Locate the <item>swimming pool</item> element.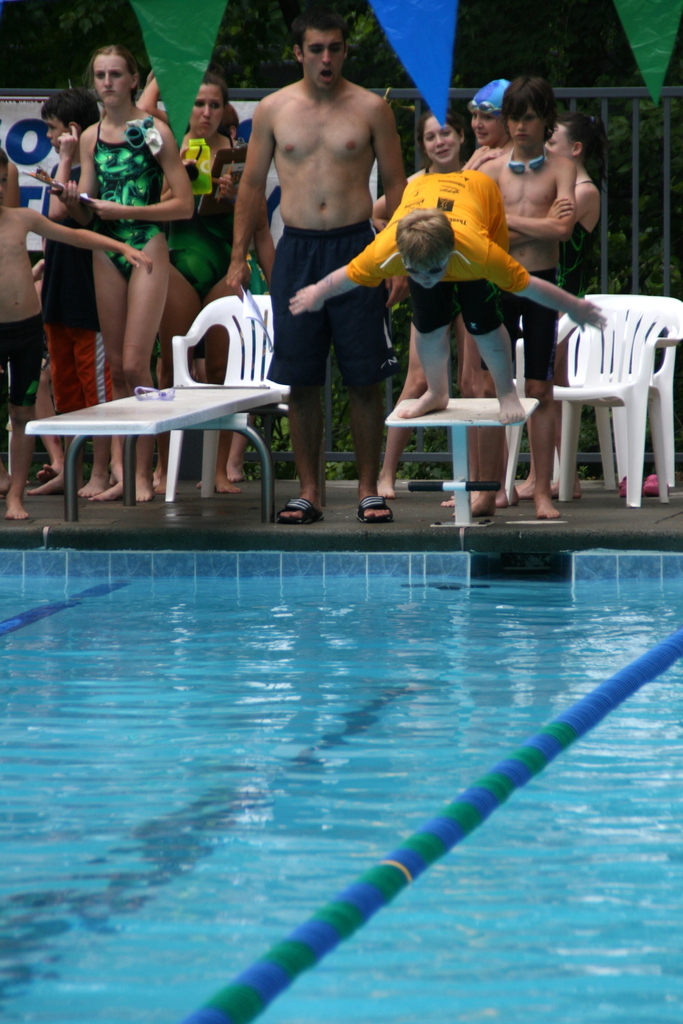
Element bbox: box=[8, 440, 682, 1018].
